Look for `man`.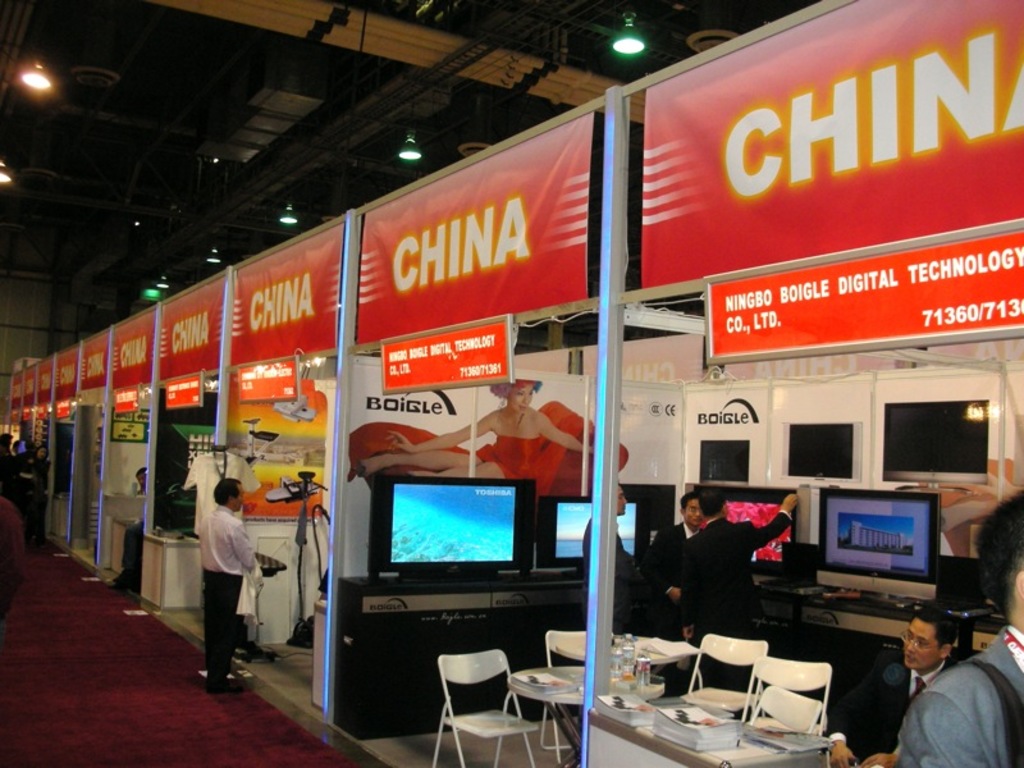
Found: (657, 493, 713, 663).
